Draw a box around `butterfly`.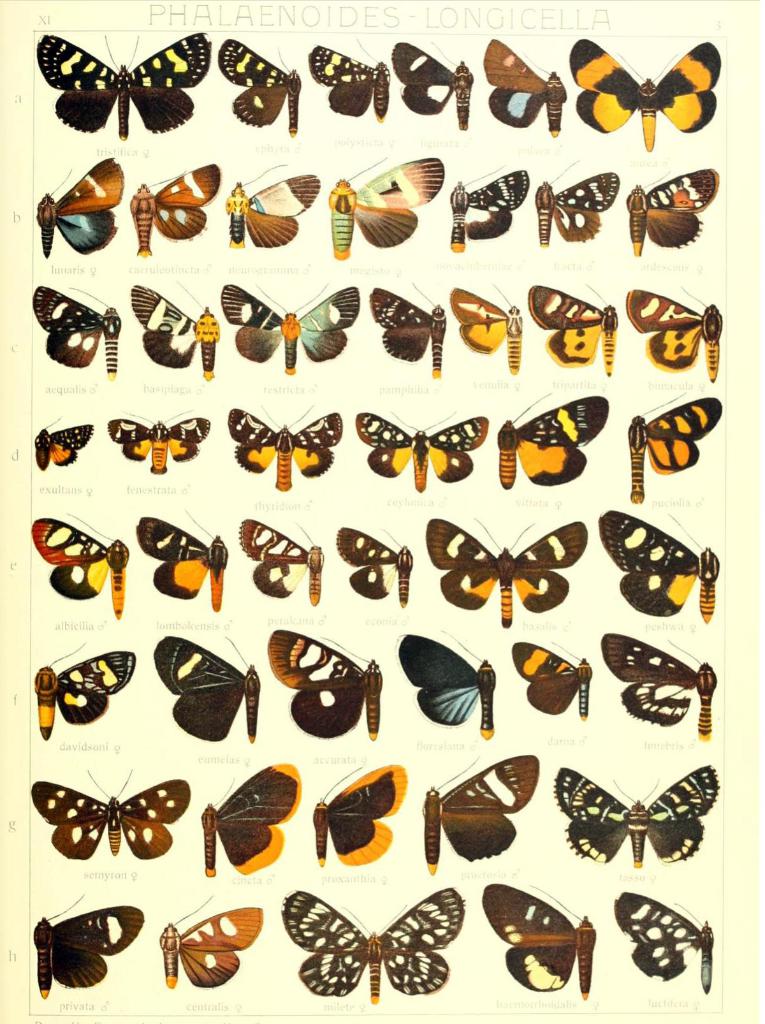
{"x1": 338, "y1": 526, "x2": 408, "y2": 603}.
